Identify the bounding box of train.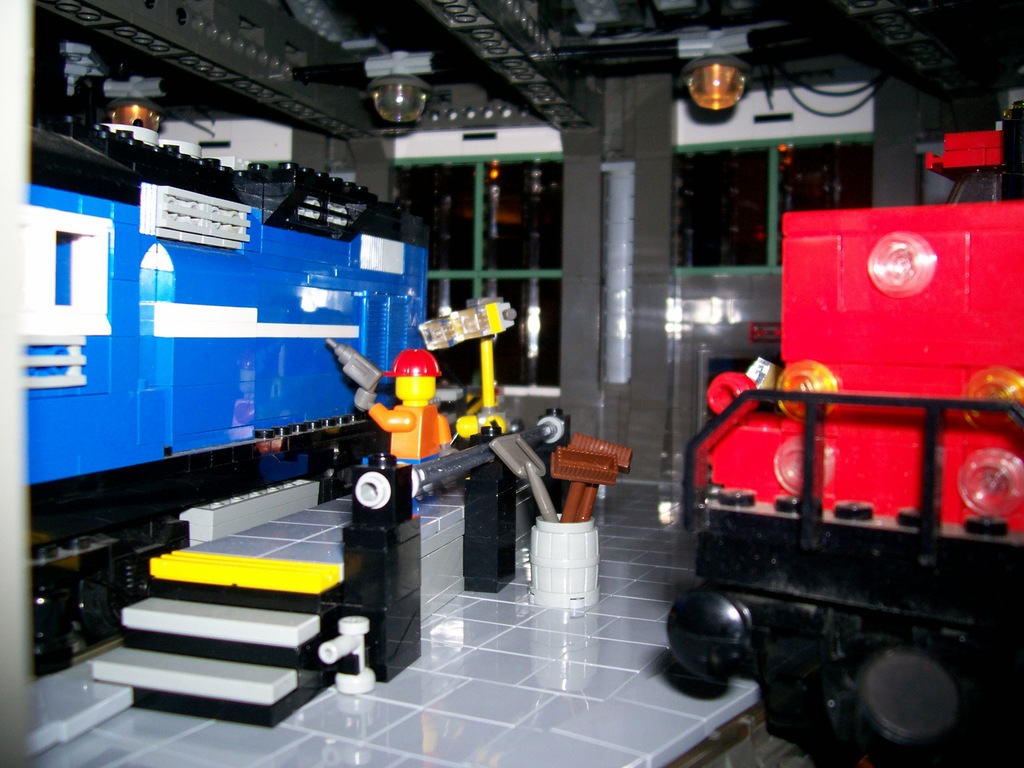
22/77/427/678.
